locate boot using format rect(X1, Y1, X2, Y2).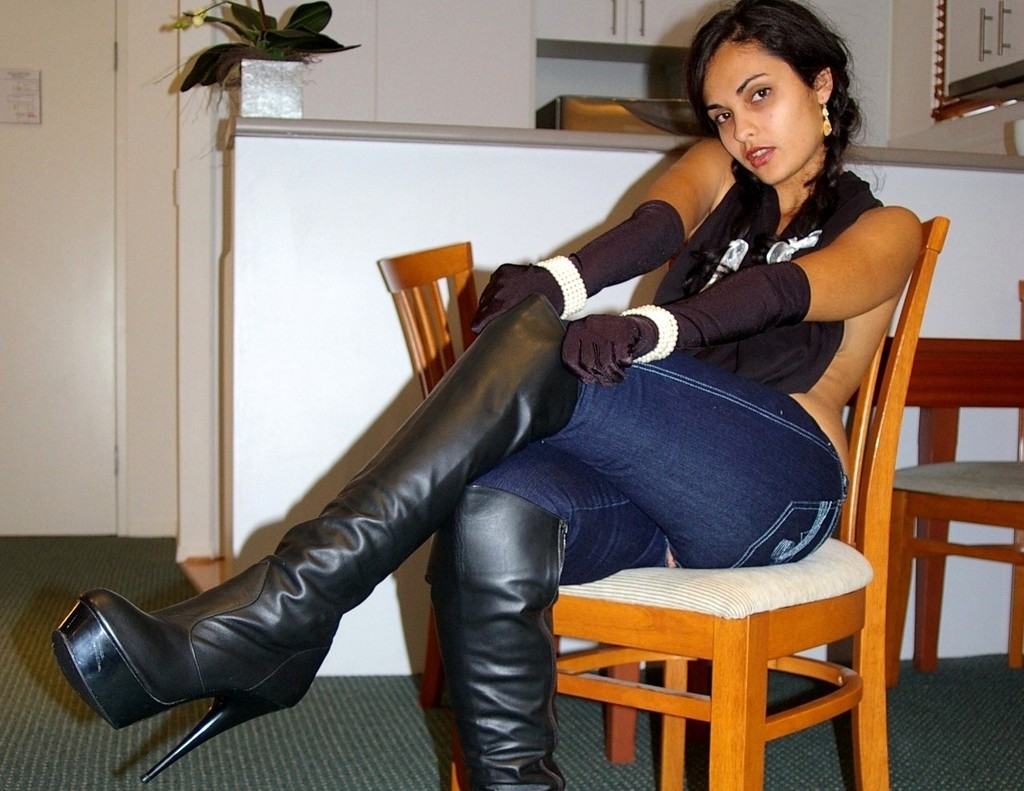
rect(443, 493, 558, 790).
